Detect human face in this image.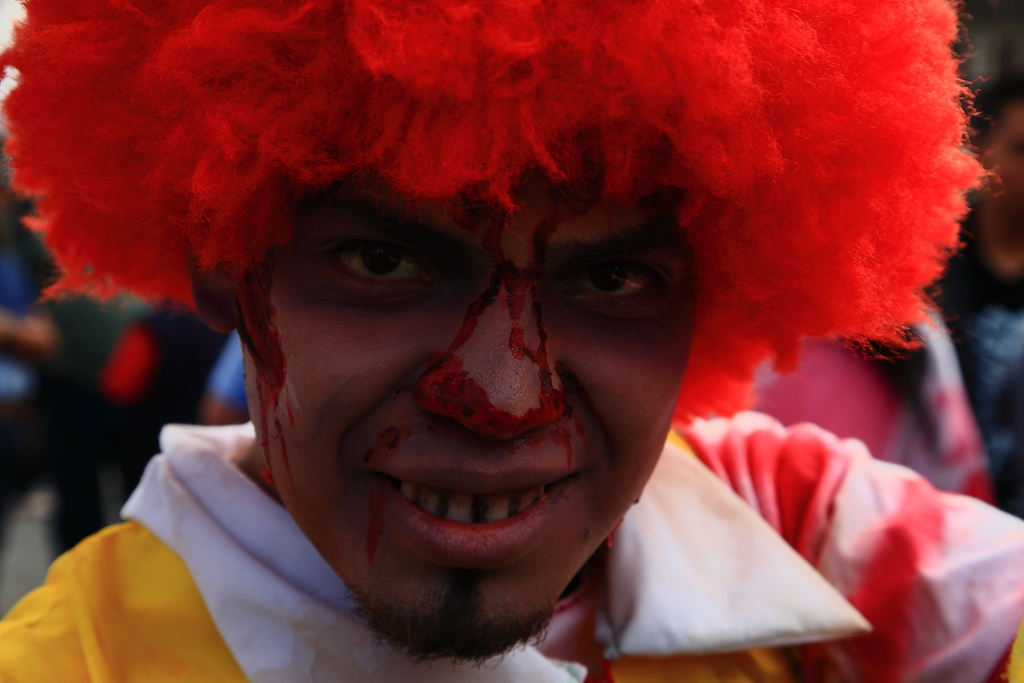
Detection: 234/120/698/667.
